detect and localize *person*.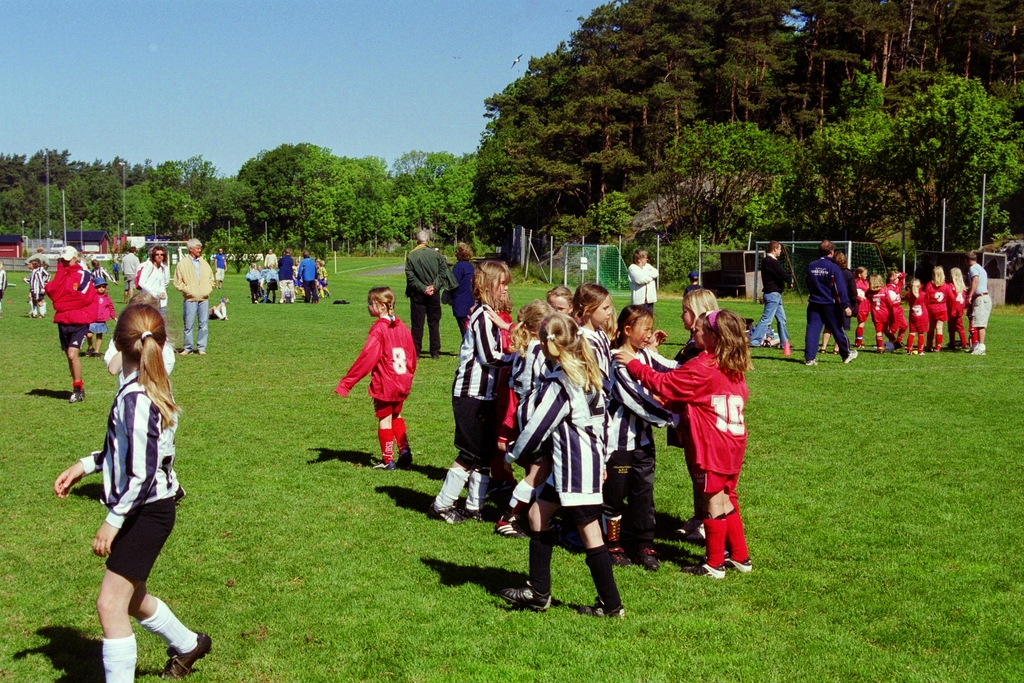
Localized at l=854, t=269, r=904, b=353.
